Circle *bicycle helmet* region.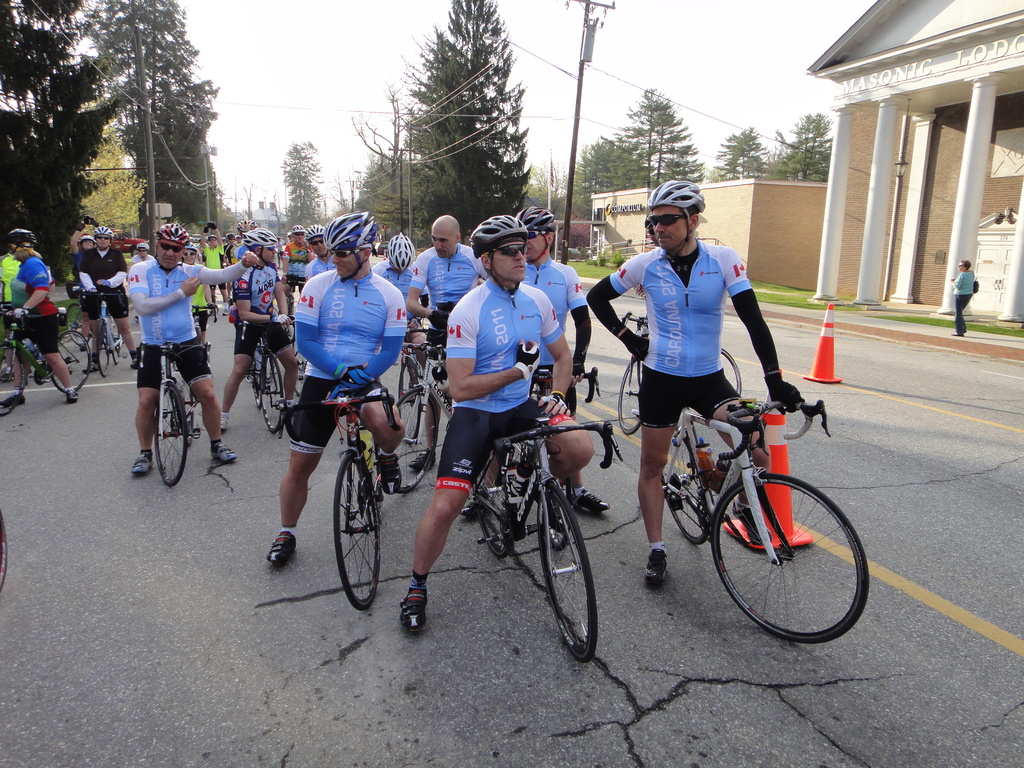
Region: <region>237, 220, 252, 230</region>.
